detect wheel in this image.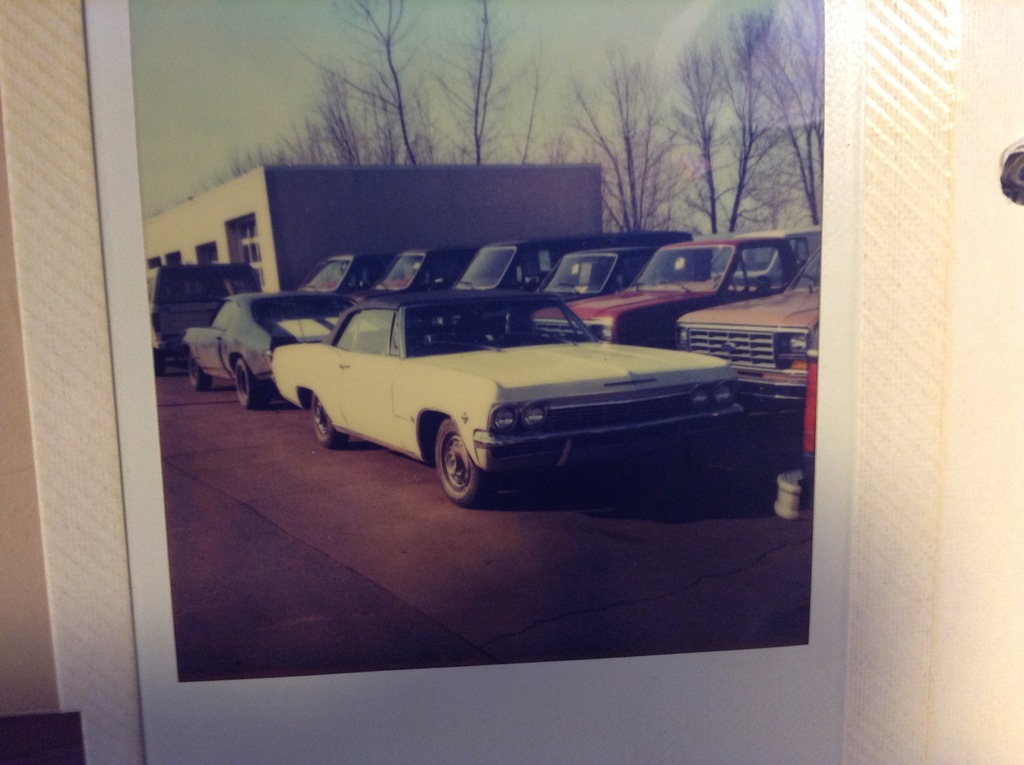
Detection: detection(417, 423, 495, 505).
